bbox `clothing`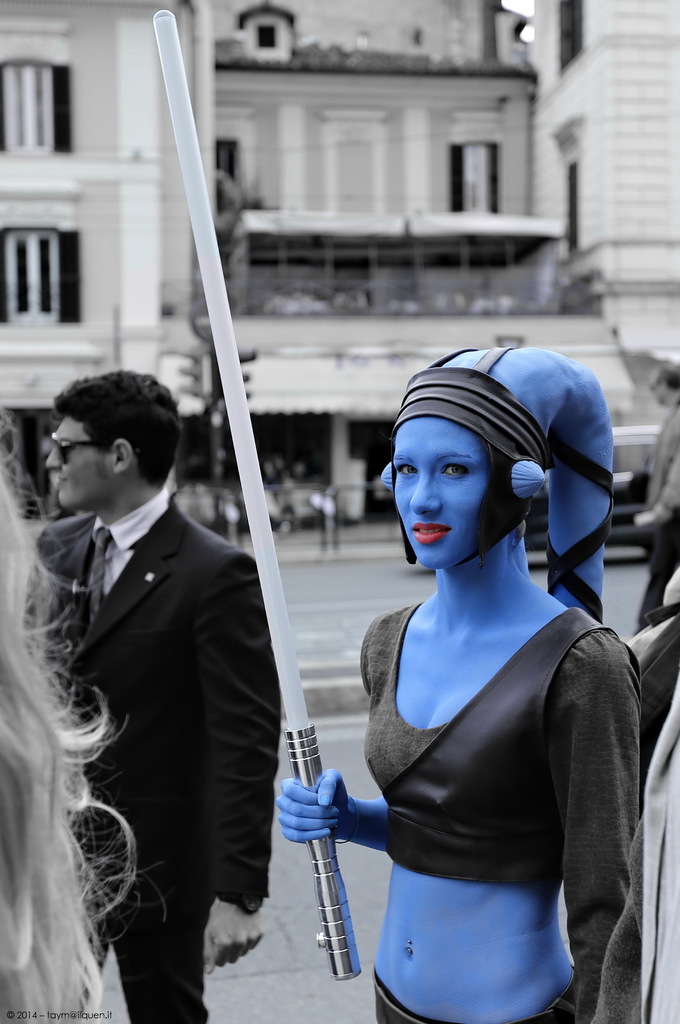
19, 481, 281, 1023
